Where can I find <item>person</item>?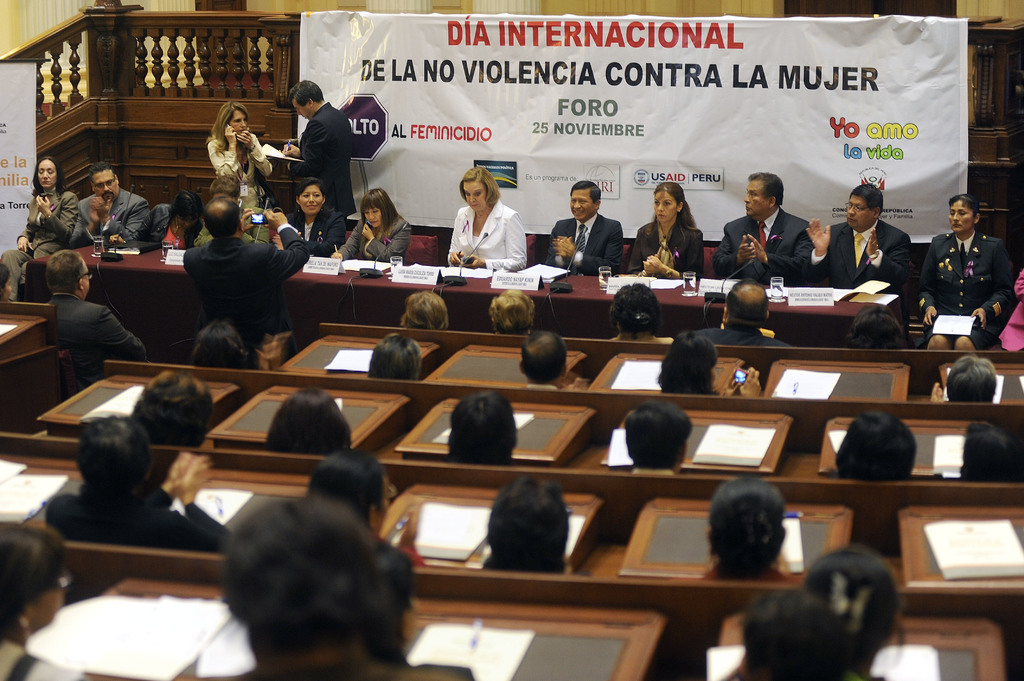
You can find it at bbox=[598, 284, 674, 342].
